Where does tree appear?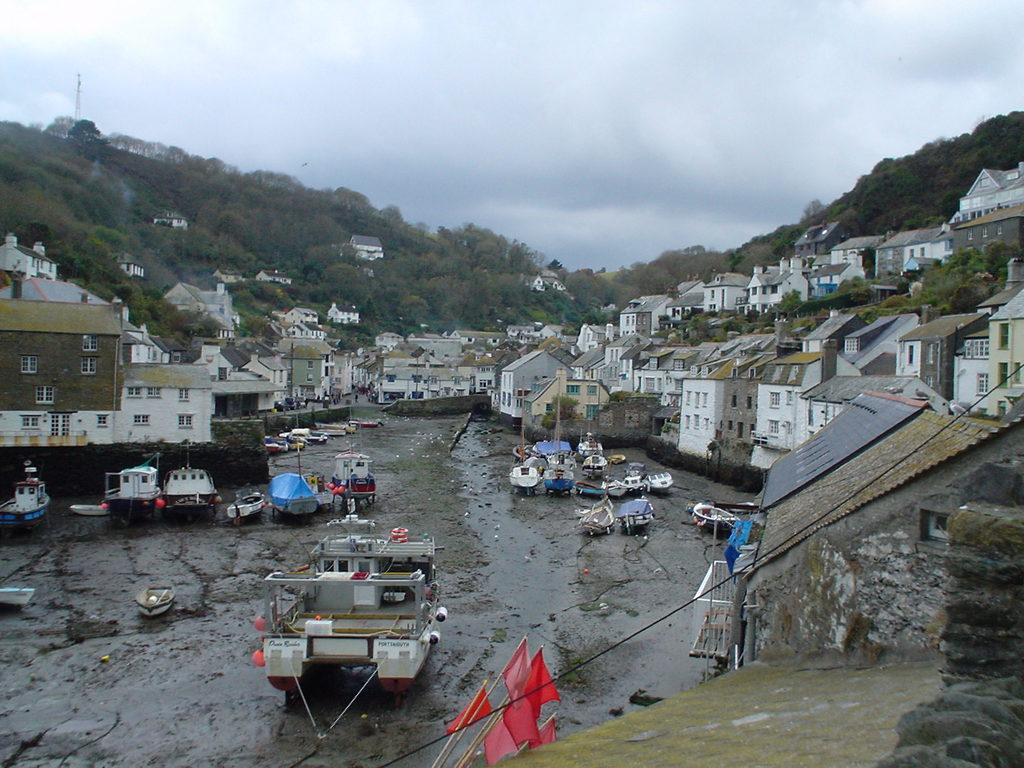
Appears at [680, 241, 714, 256].
